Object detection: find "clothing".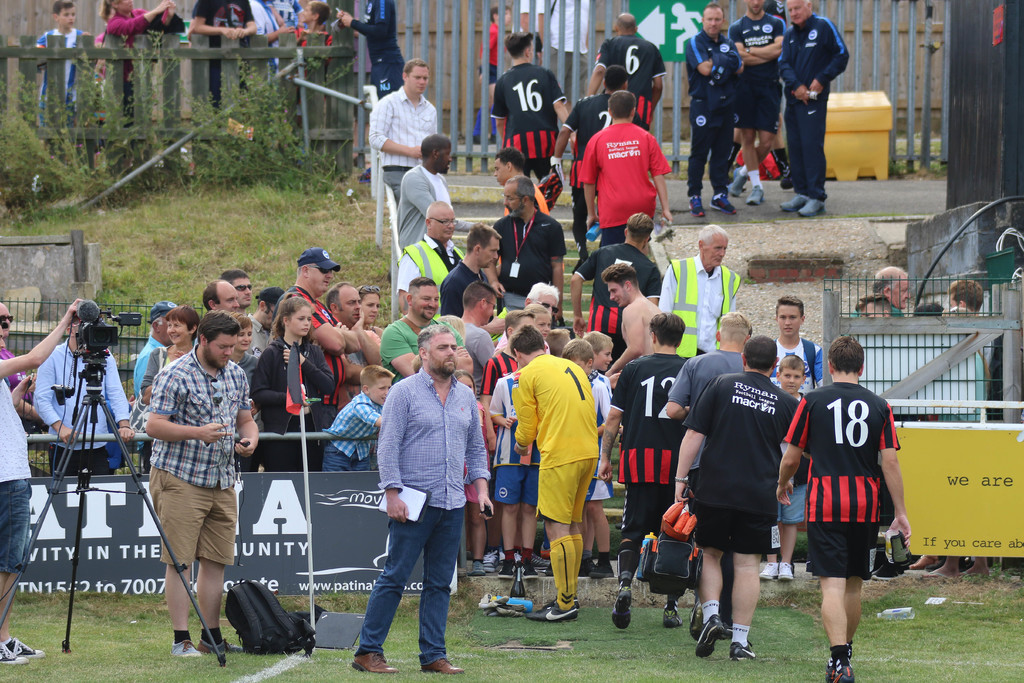
[x1=582, y1=375, x2=612, y2=502].
